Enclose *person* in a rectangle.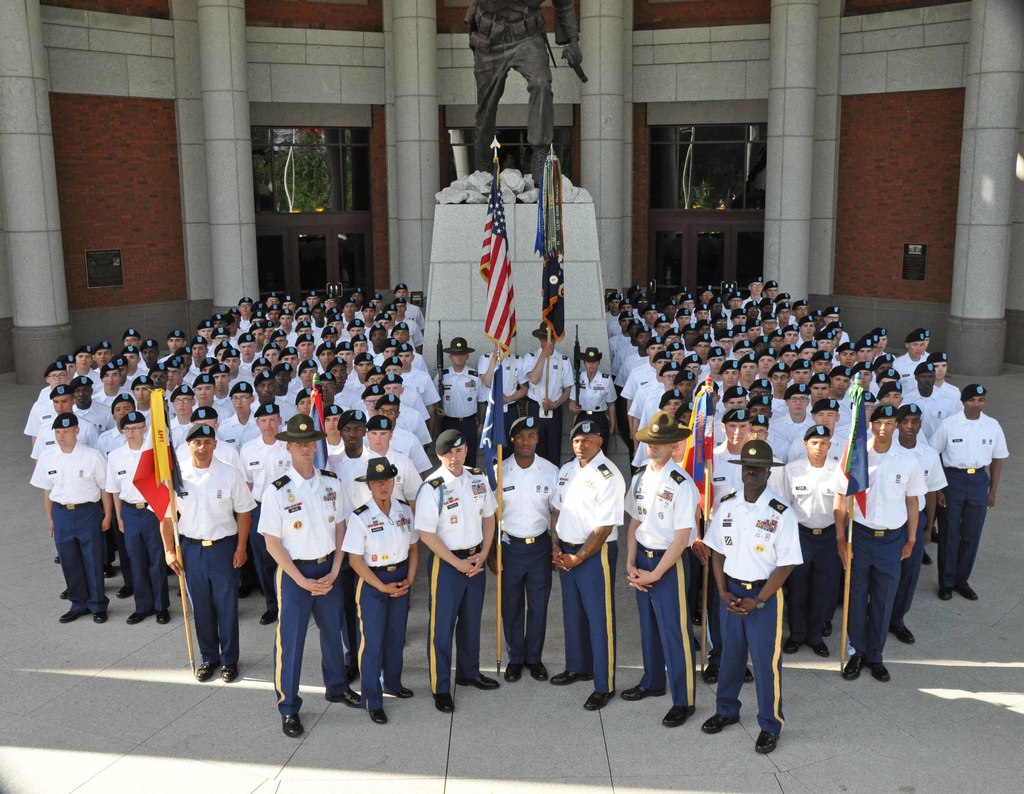
bbox=[262, 346, 278, 364].
